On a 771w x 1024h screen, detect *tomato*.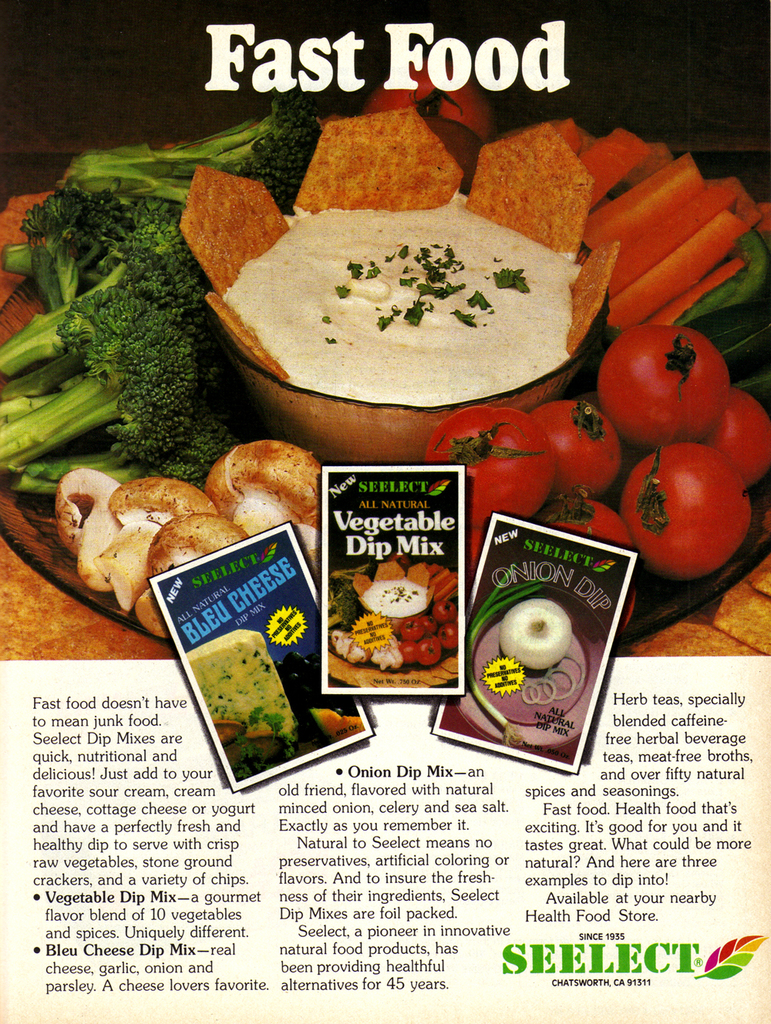
(429, 411, 550, 513).
